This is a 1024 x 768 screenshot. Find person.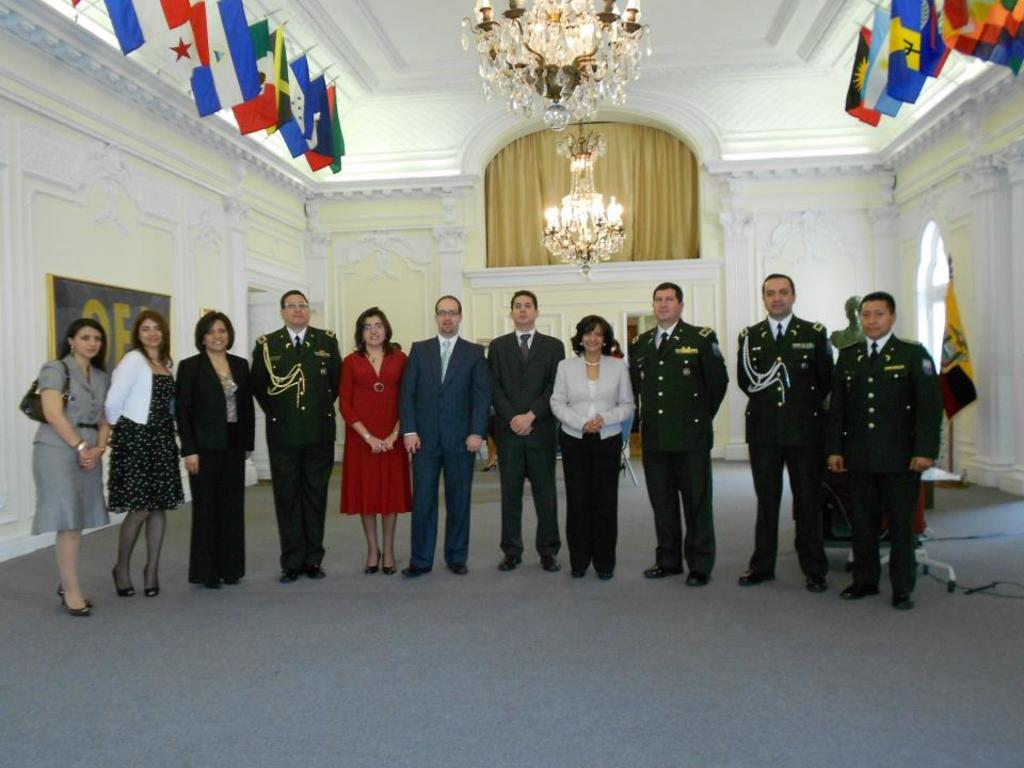
Bounding box: (left=332, top=302, right=407, bottom=574).
